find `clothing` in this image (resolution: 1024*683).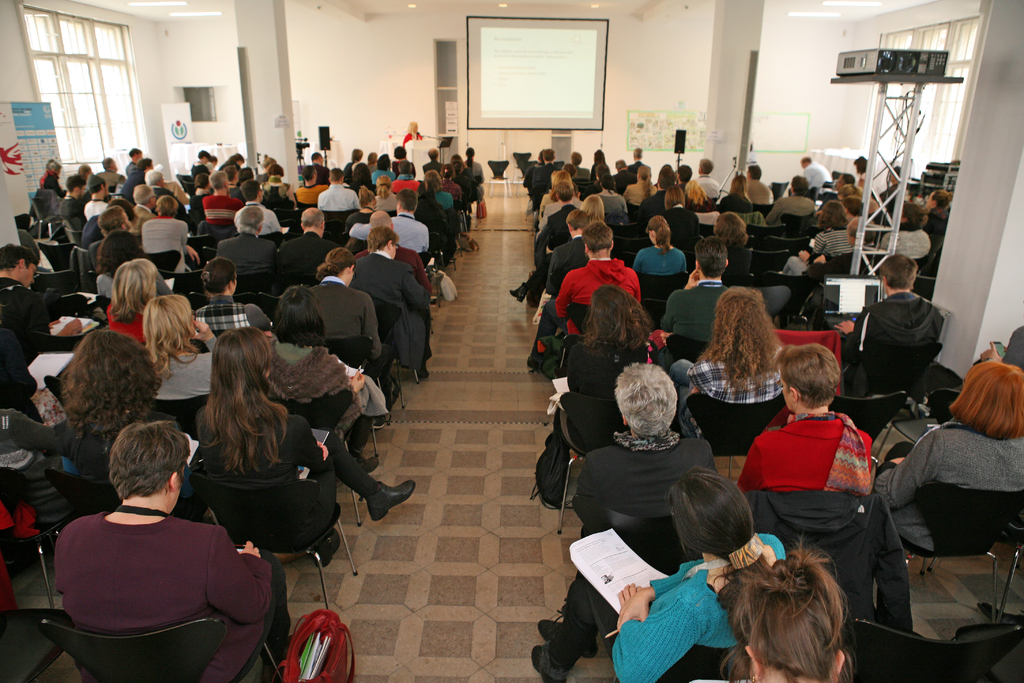
[left=441, top=179, right=471, bottom=208].
